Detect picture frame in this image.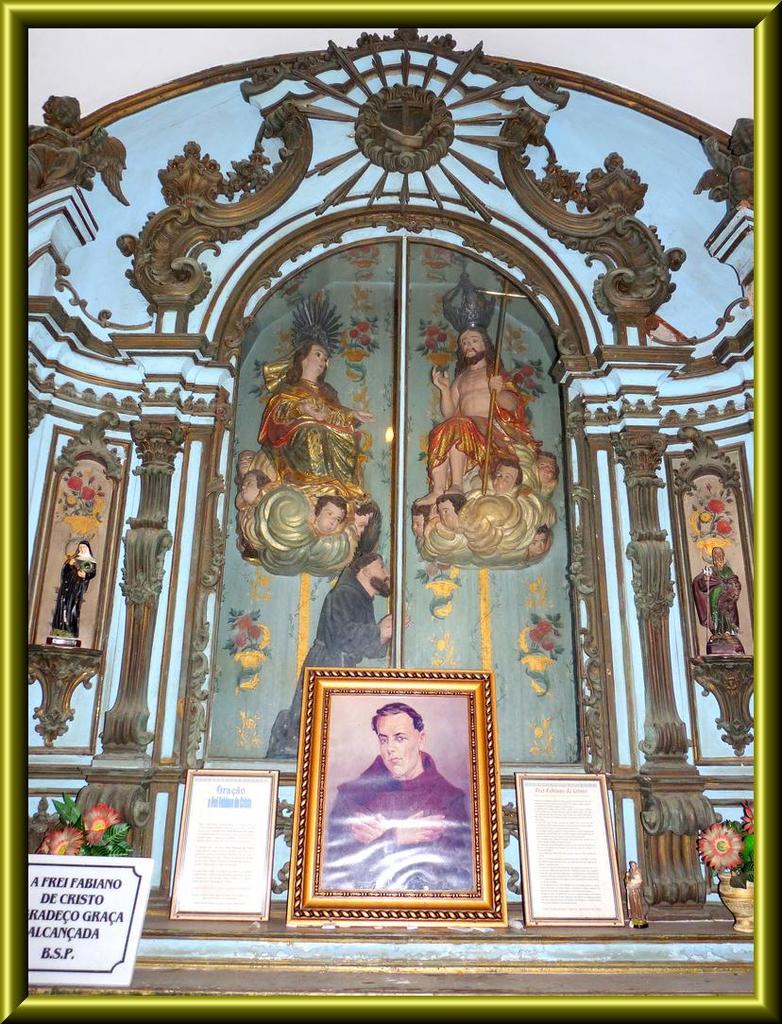
Detection: {"x1": 280, "y1": 659, "x2": 526, "y2": 925}.
